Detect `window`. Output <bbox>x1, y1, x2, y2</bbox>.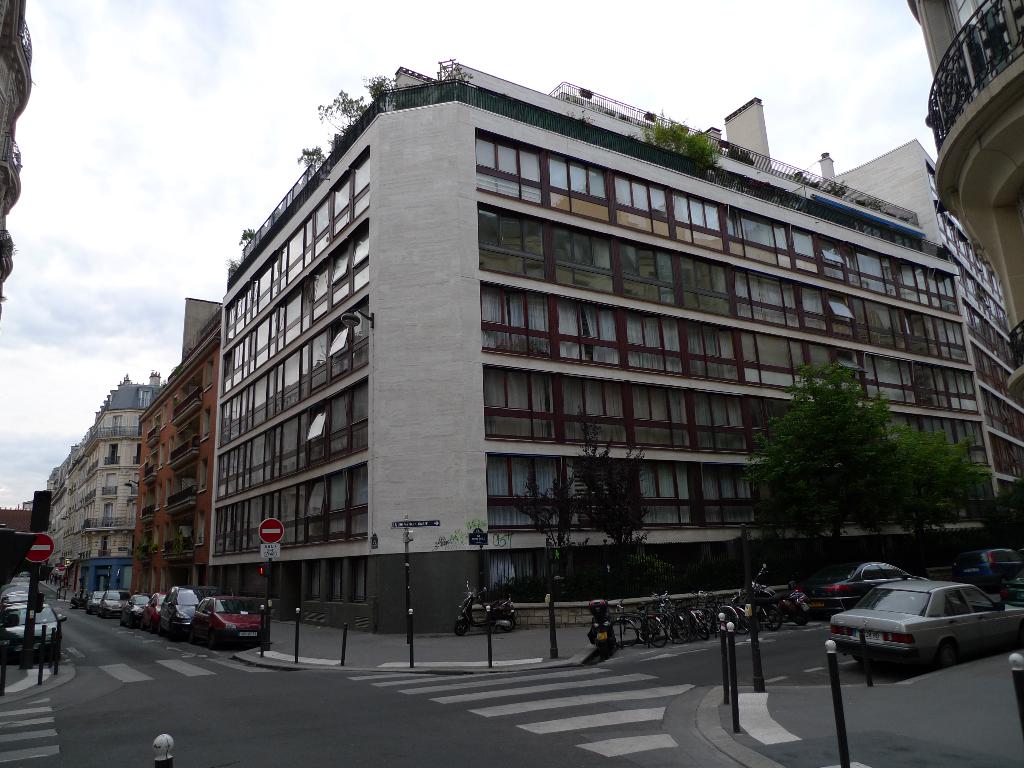
<bbox>250, 435, 264, 488</bbox>.
